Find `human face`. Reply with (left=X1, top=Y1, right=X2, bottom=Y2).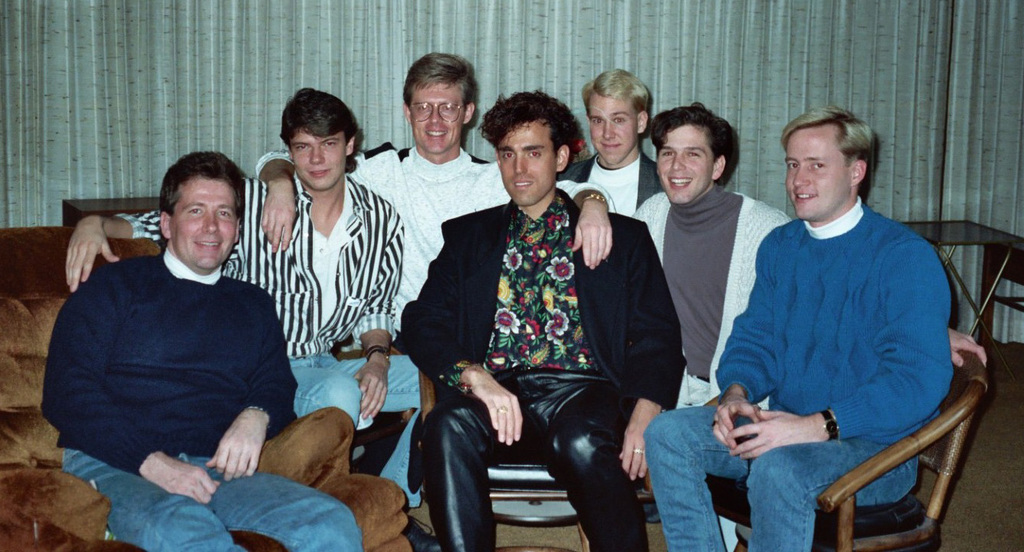
(left=287, top=130, right=349, bottom=190).
